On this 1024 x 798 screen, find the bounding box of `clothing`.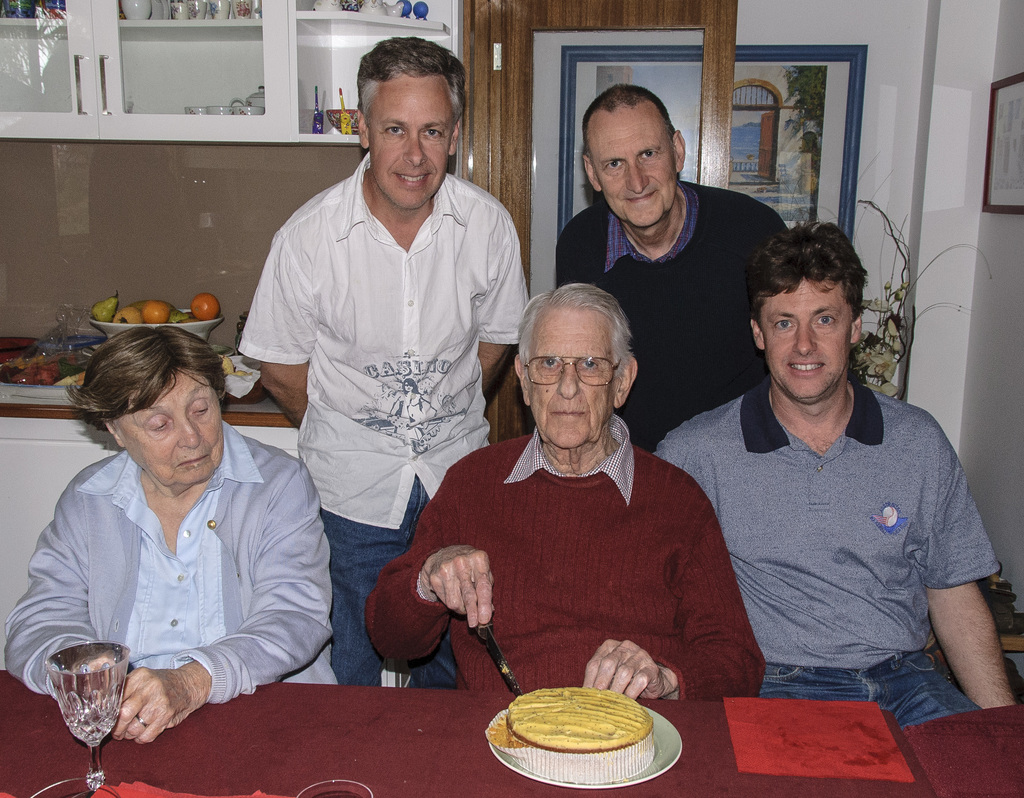
Bounding box: pyautogui.locateOnScreen(641, 372, 1007, 730).
